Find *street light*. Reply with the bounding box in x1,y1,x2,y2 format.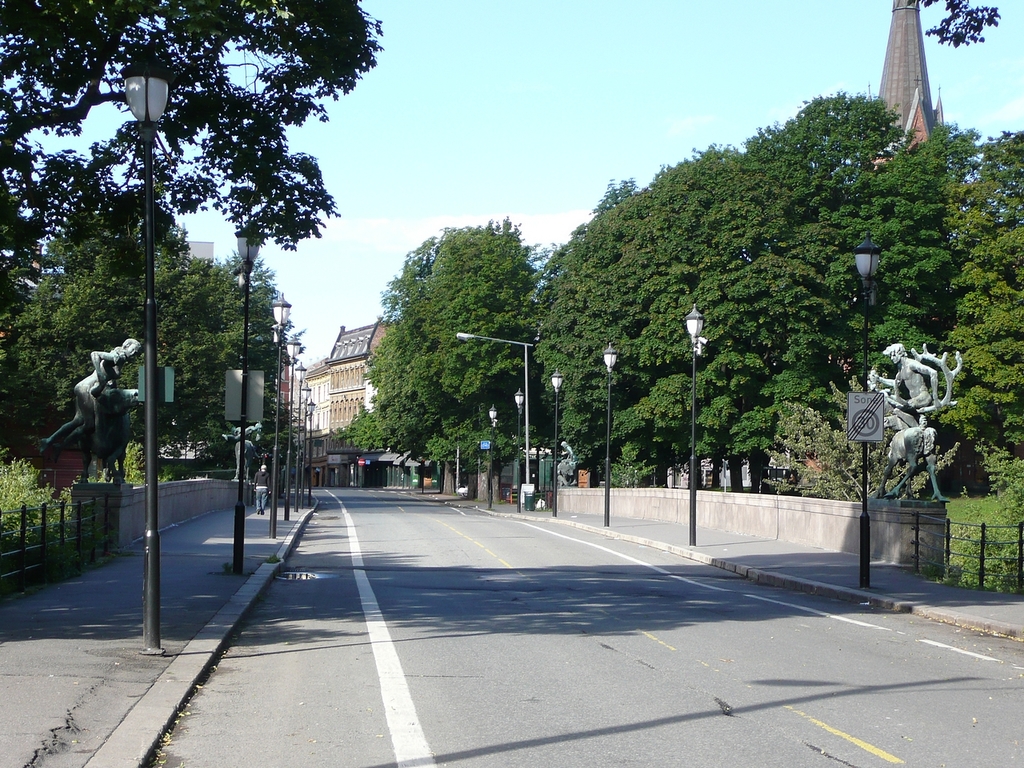
514,389,526,515.
